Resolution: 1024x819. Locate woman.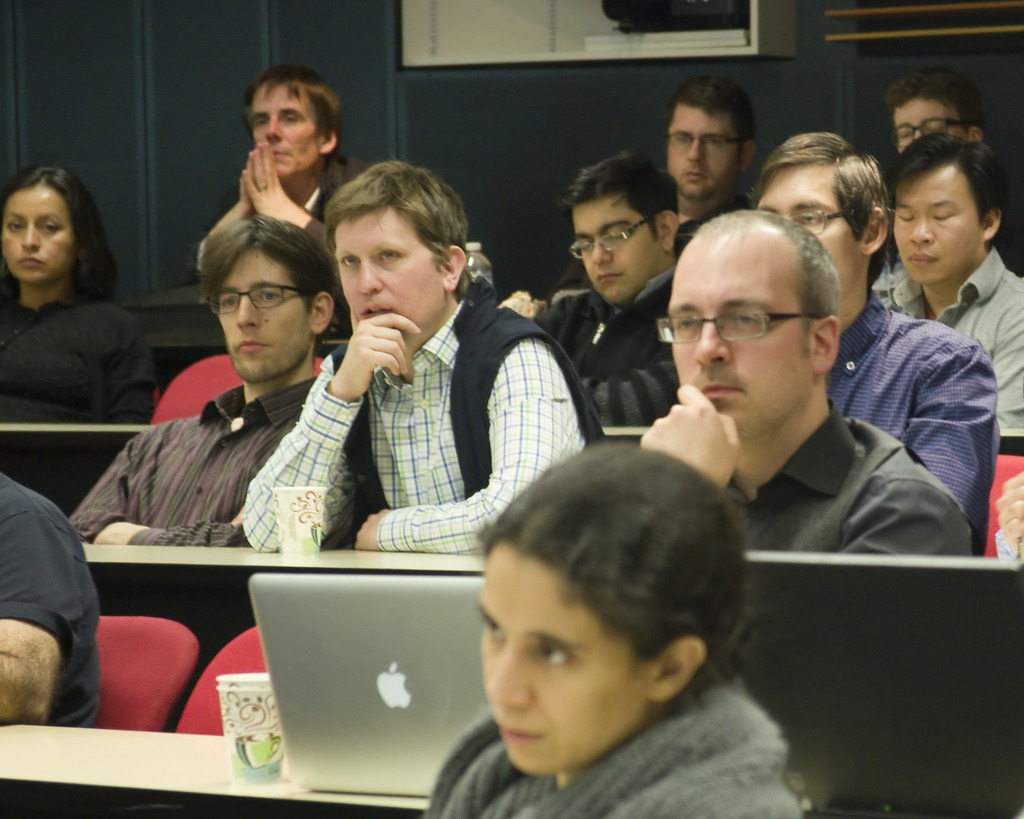
<bbox>0, 166, 147, 471</bbox>.
